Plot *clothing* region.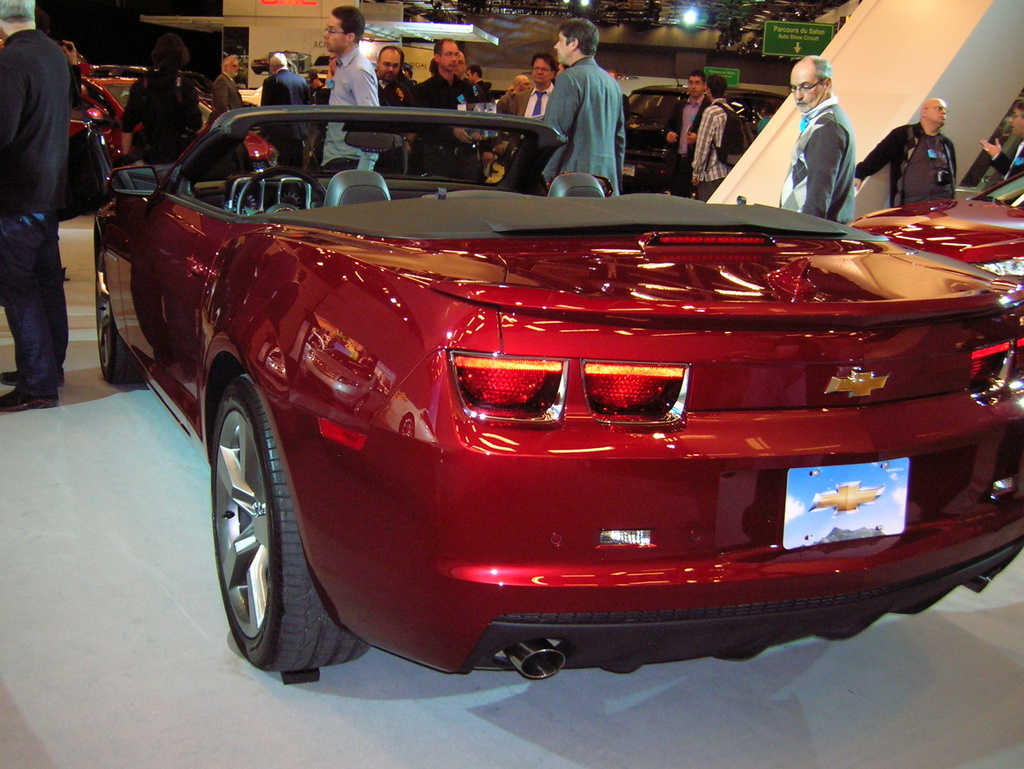
Plotted at crop(778, 93, 853, 225).
